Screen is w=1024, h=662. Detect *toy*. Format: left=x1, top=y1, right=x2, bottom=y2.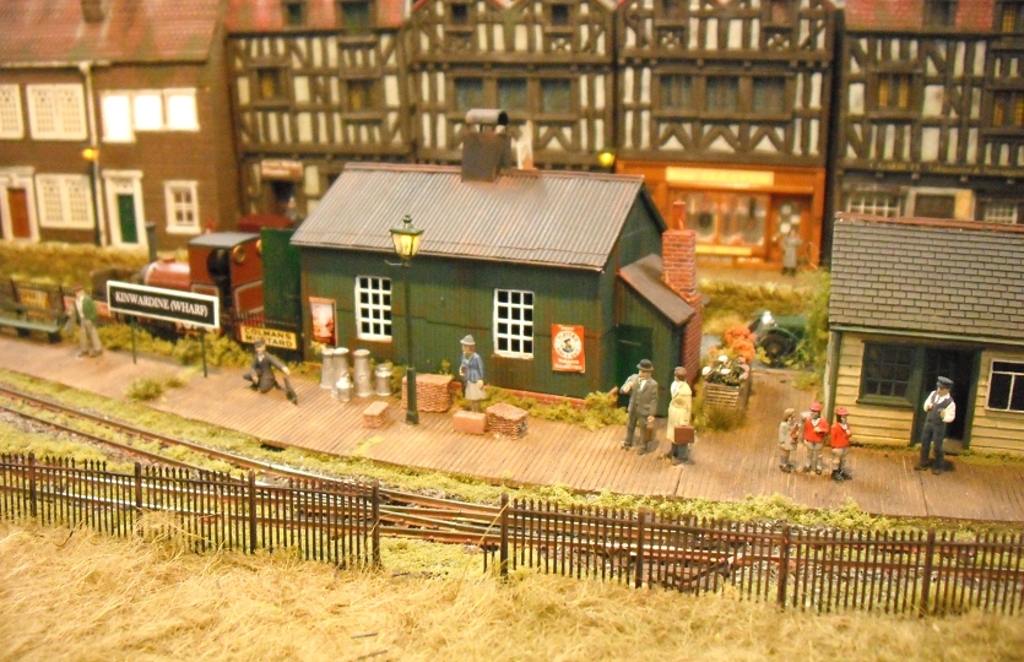
left=660, top=354, right=705, bottom=472.
